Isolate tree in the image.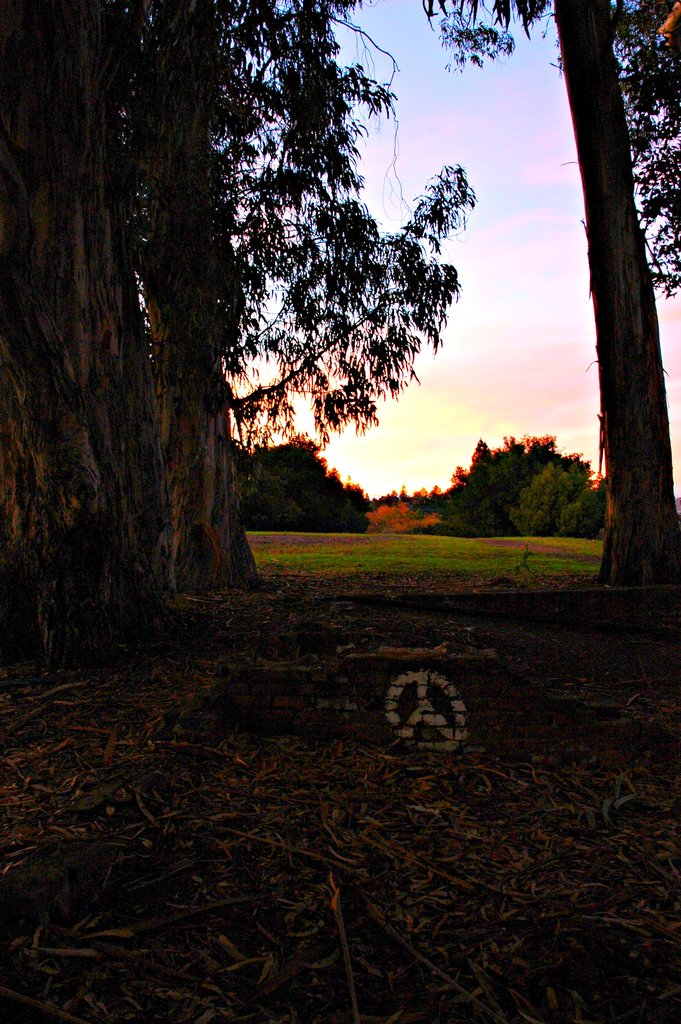
Isolated region: left=415, top=0, right=680, bottom=604.
